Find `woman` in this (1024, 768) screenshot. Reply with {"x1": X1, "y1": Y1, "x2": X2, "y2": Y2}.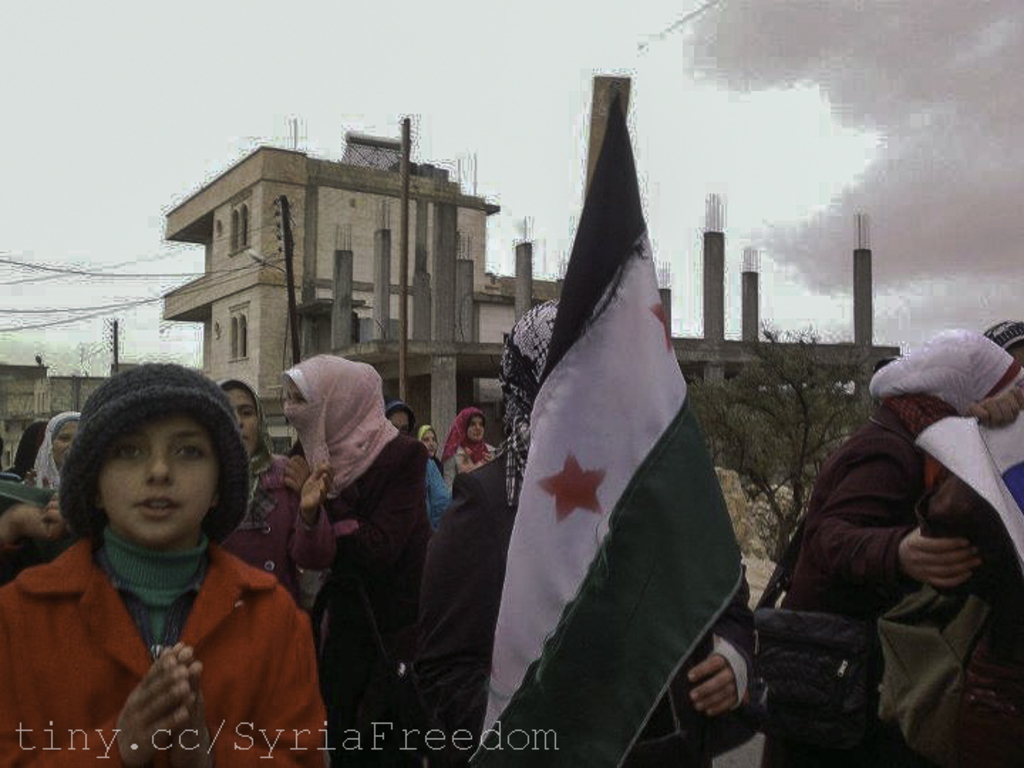
{"x1": 24, "y1": 412, "x2": 78, "y2": 494}.
